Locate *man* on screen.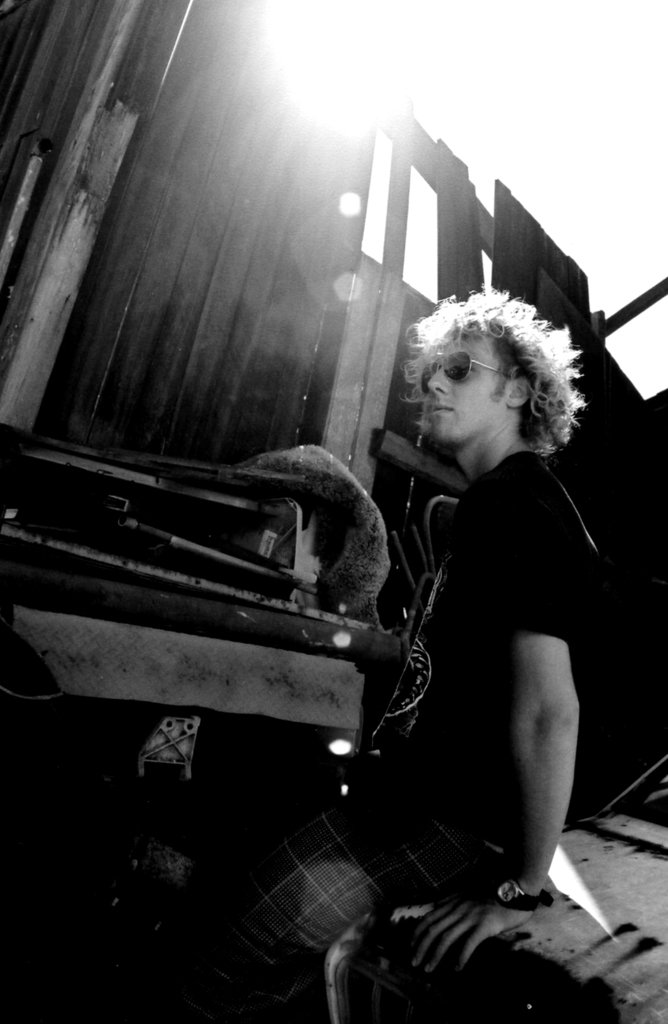
On screen at bbox=[177, 289, 610, 1023].
